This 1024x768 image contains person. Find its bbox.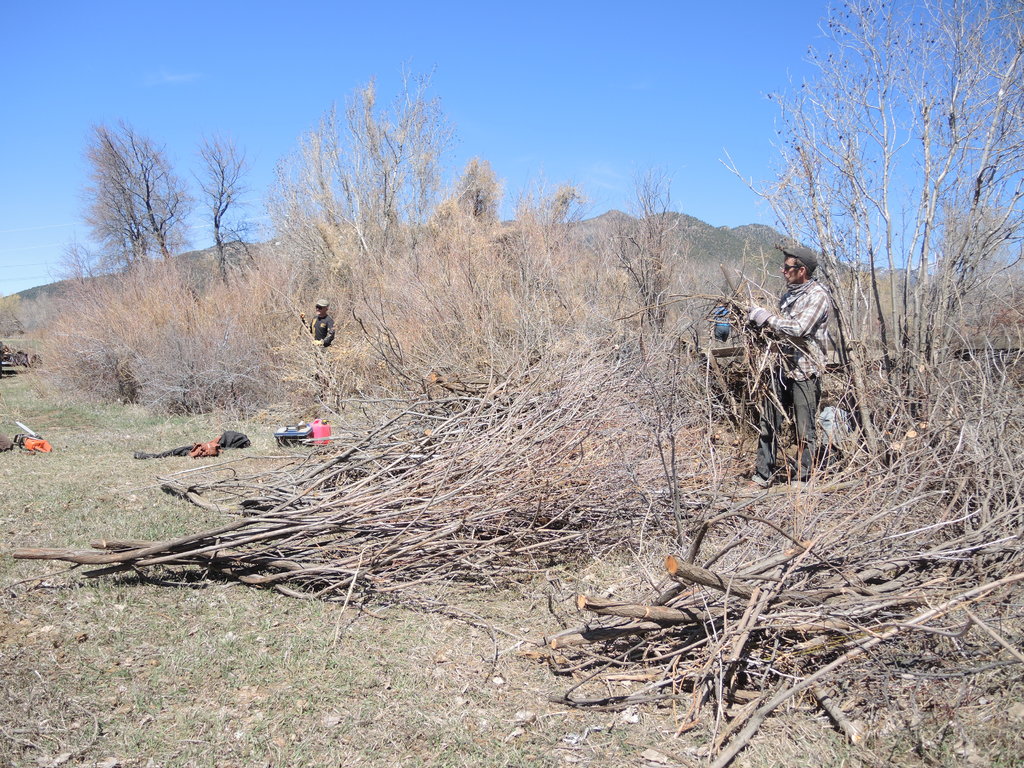
299 300 337 409.
